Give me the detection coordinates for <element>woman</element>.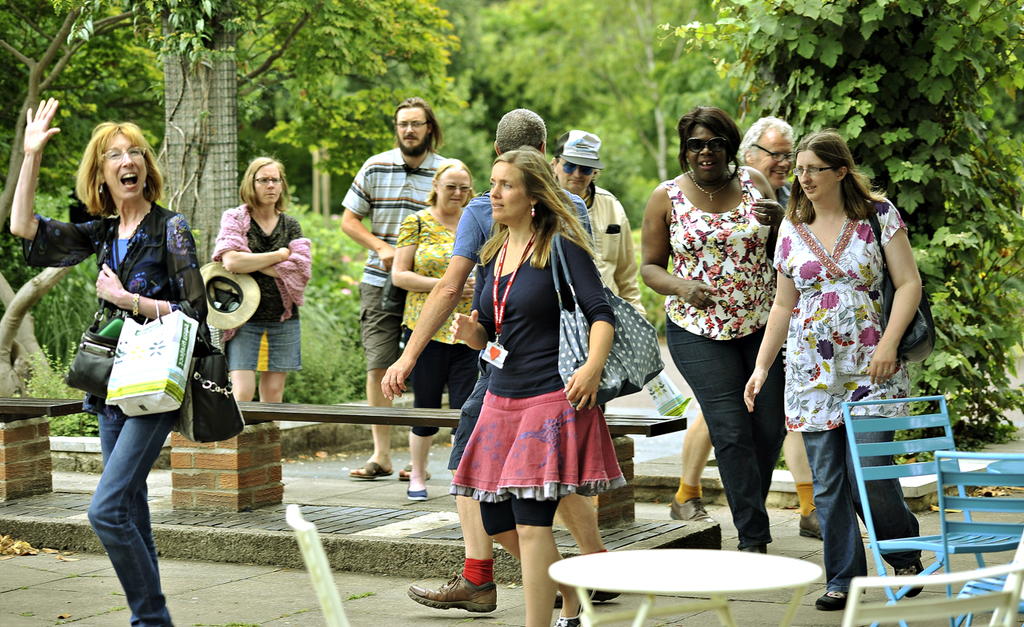
l=634, t=98, r=802, b=560.
